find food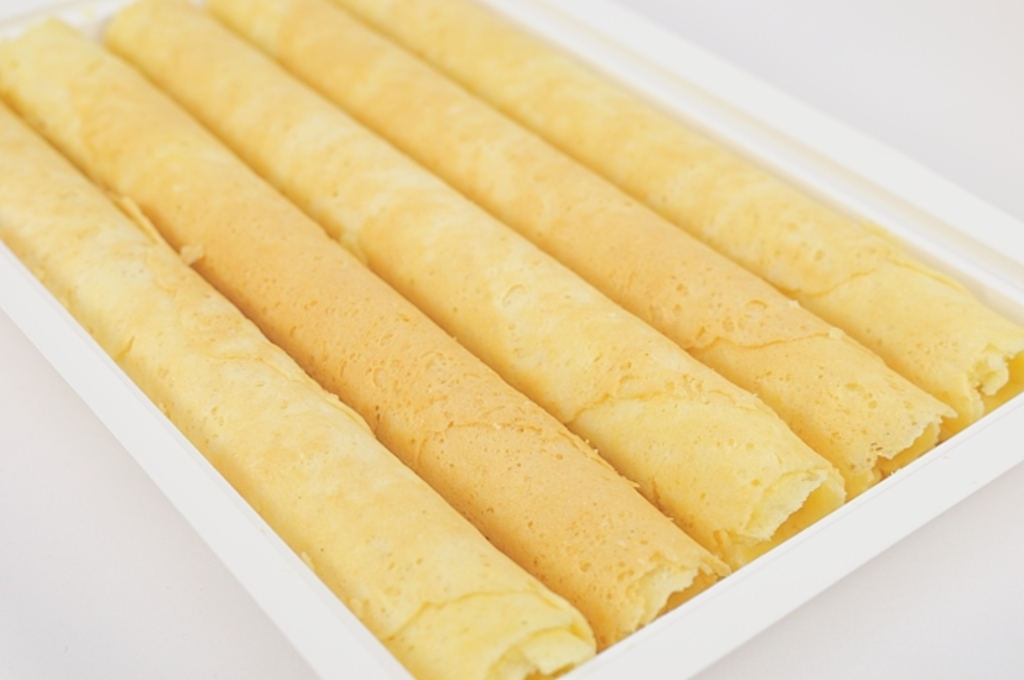
detection(353, 0, 1023, 430)
